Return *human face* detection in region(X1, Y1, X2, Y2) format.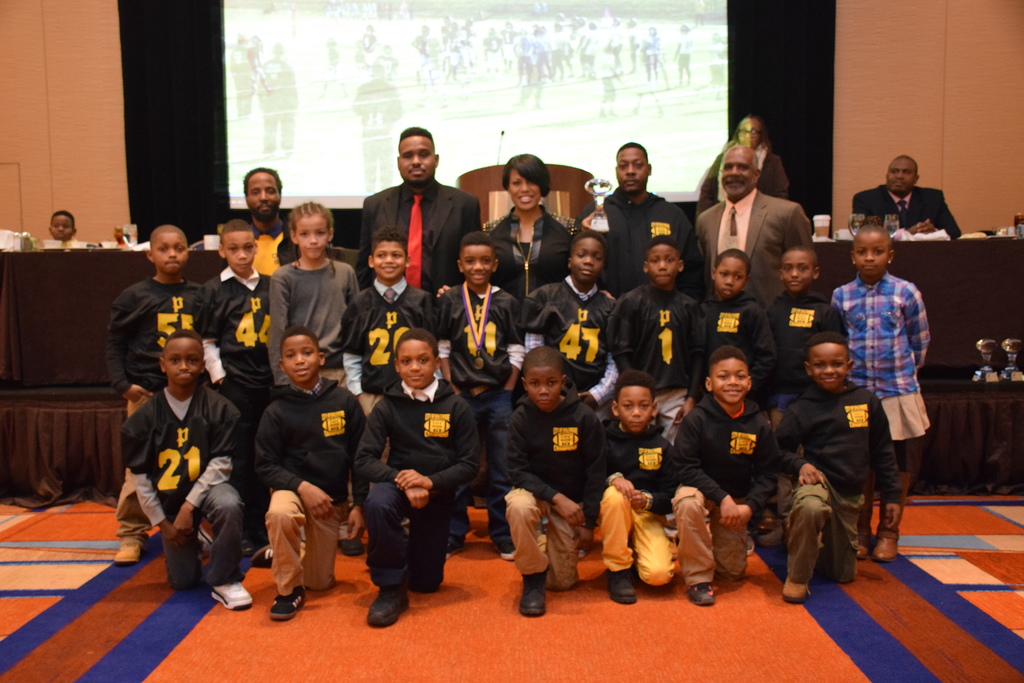
region(575, 240, 604, 279).
